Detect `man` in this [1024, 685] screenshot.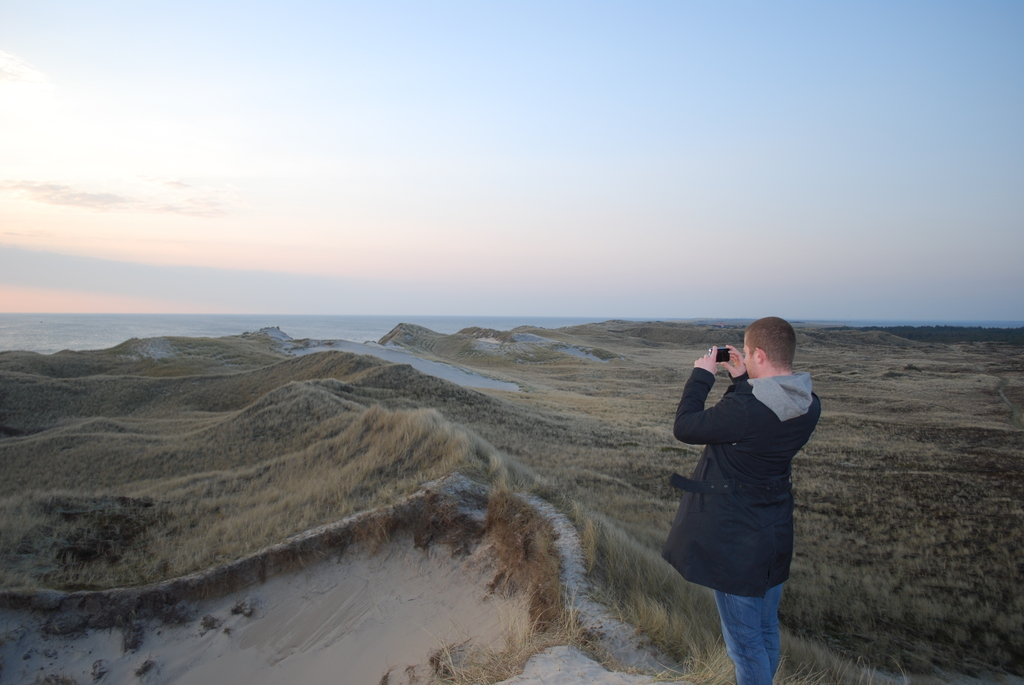
Detection: x1=675 y1=322 x2=827 y2=672.
